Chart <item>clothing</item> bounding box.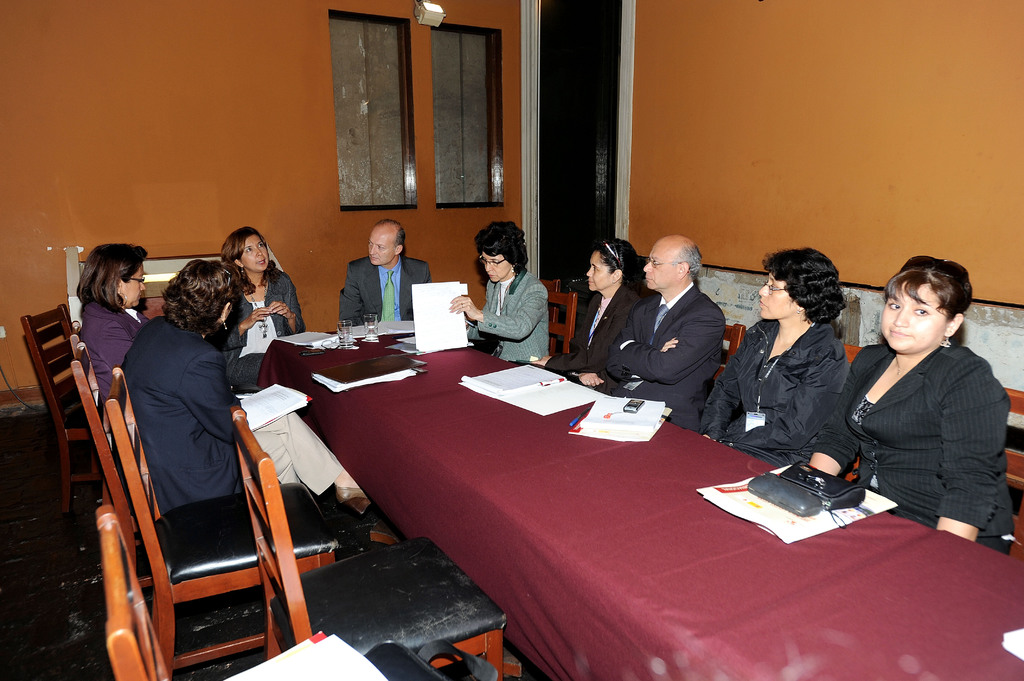
Charted: (x1=220, y1=264, x2=297, y2=394).
